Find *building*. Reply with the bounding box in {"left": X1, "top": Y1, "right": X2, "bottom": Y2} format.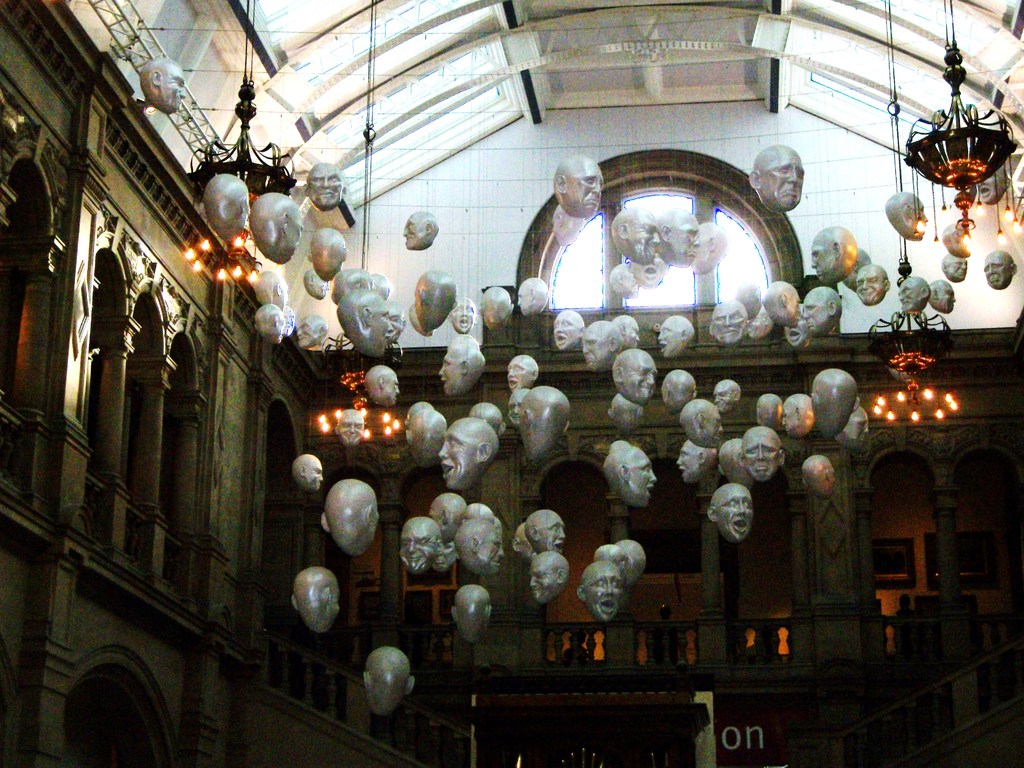
{"left": 0, "top": 0, "right": 1023, "bottom": 767}.
